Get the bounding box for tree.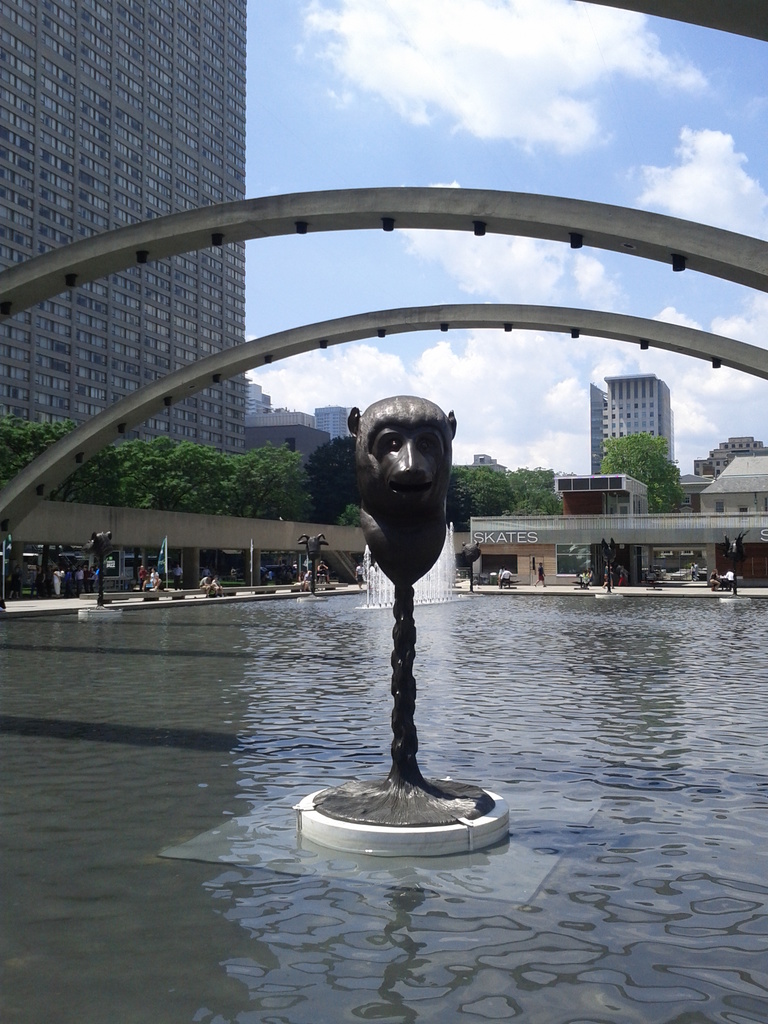
BBox(600, 429, 684, 515).
